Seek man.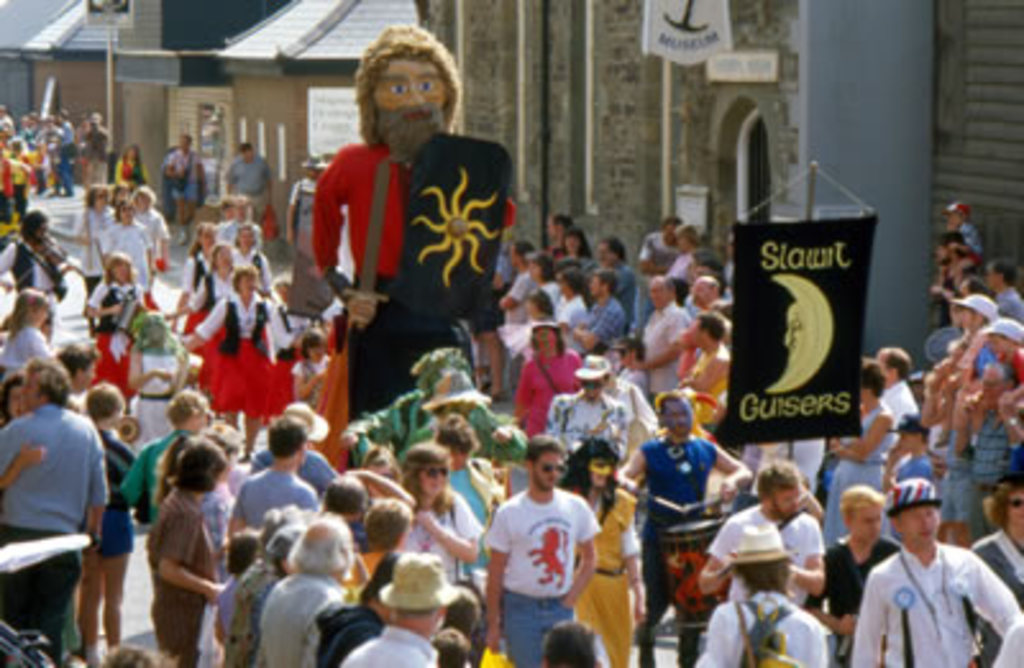
[635,271,694,392].
